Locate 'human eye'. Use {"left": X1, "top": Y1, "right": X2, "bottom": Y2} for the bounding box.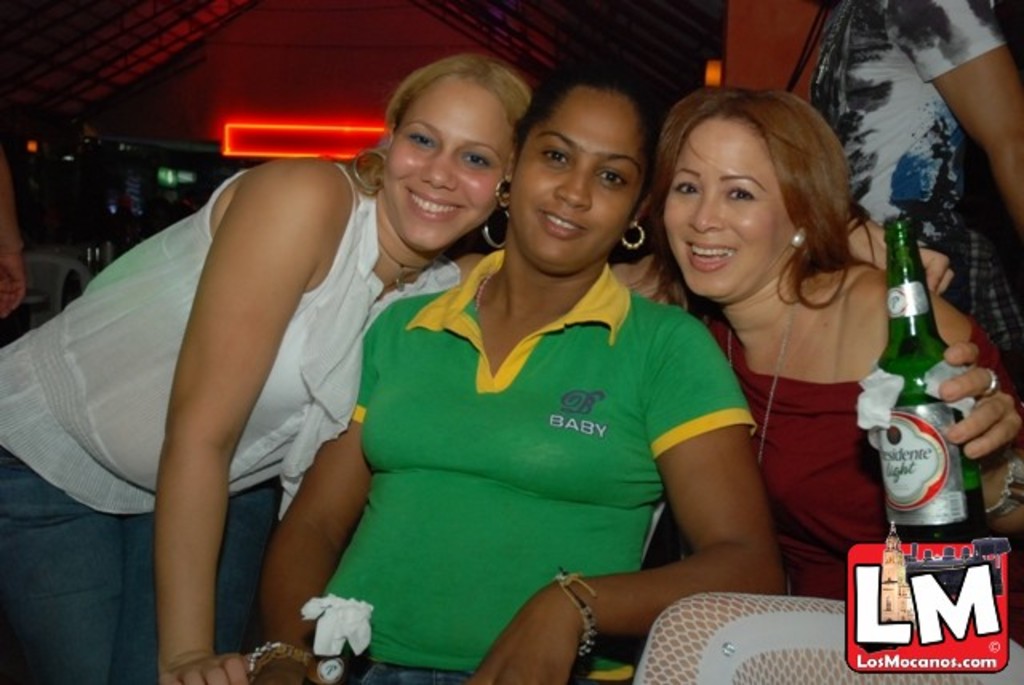
{"left": 534, "top": 144, "right": 570, "bottom": 170}.
